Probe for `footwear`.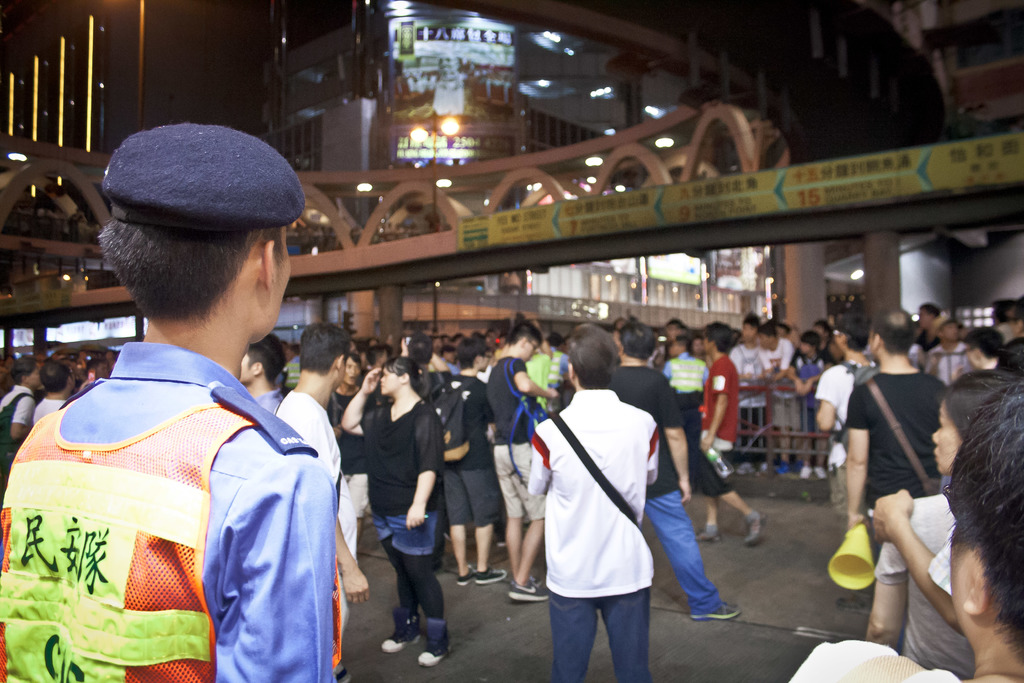
Probe result: 799,461,808,487.
